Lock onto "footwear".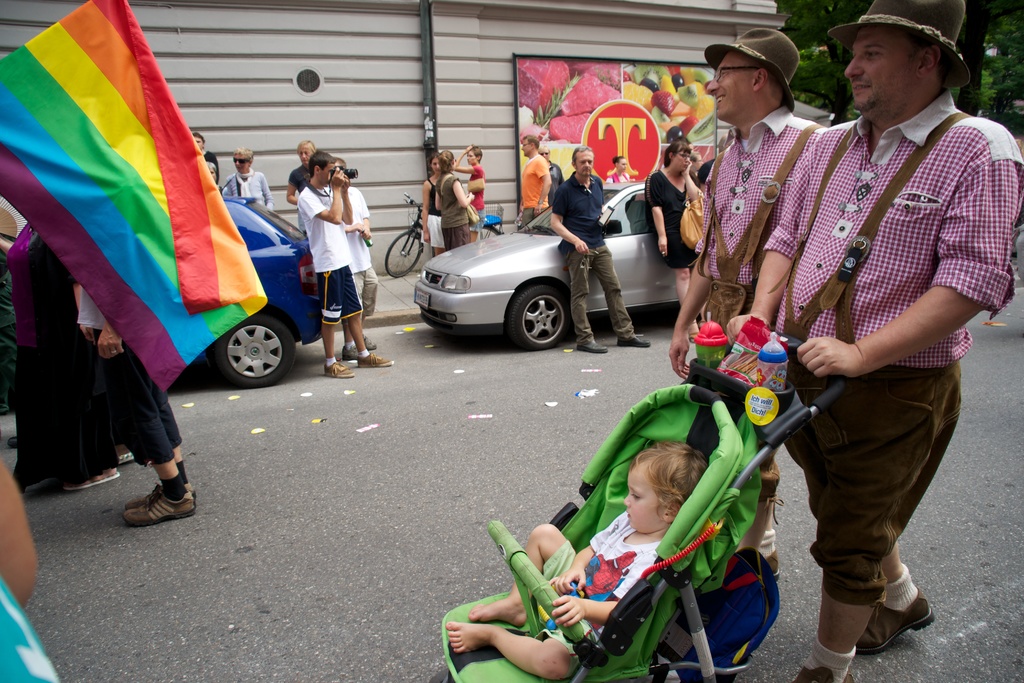
Locked: Rect(324, 359, 353, 379).
